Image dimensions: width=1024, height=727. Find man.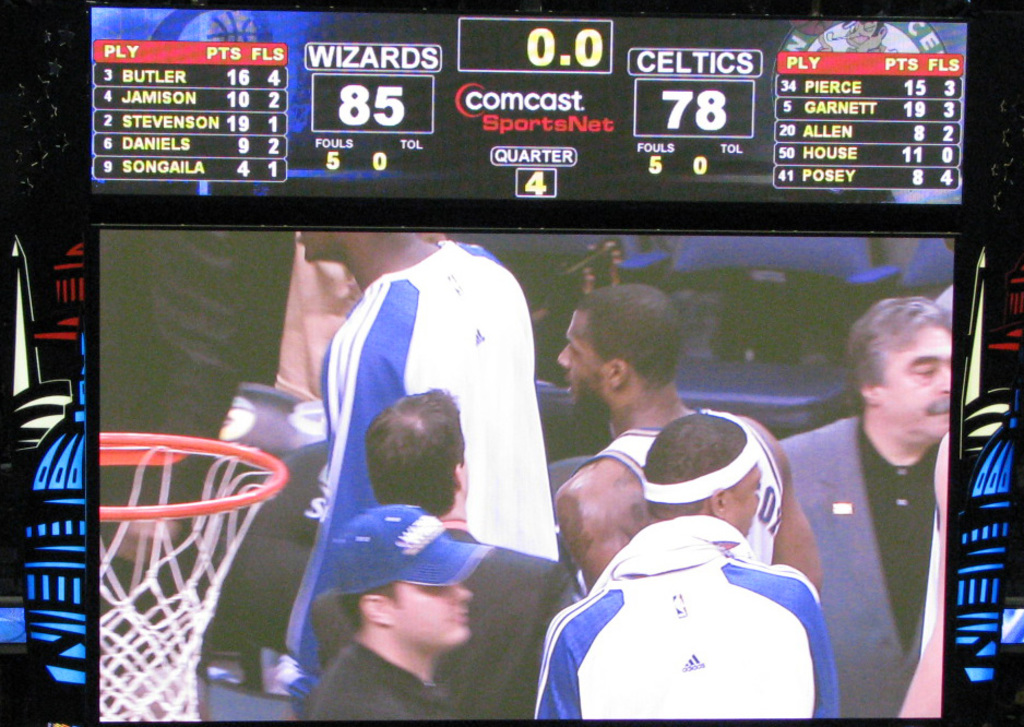
region(311, 504, 522, 726).
